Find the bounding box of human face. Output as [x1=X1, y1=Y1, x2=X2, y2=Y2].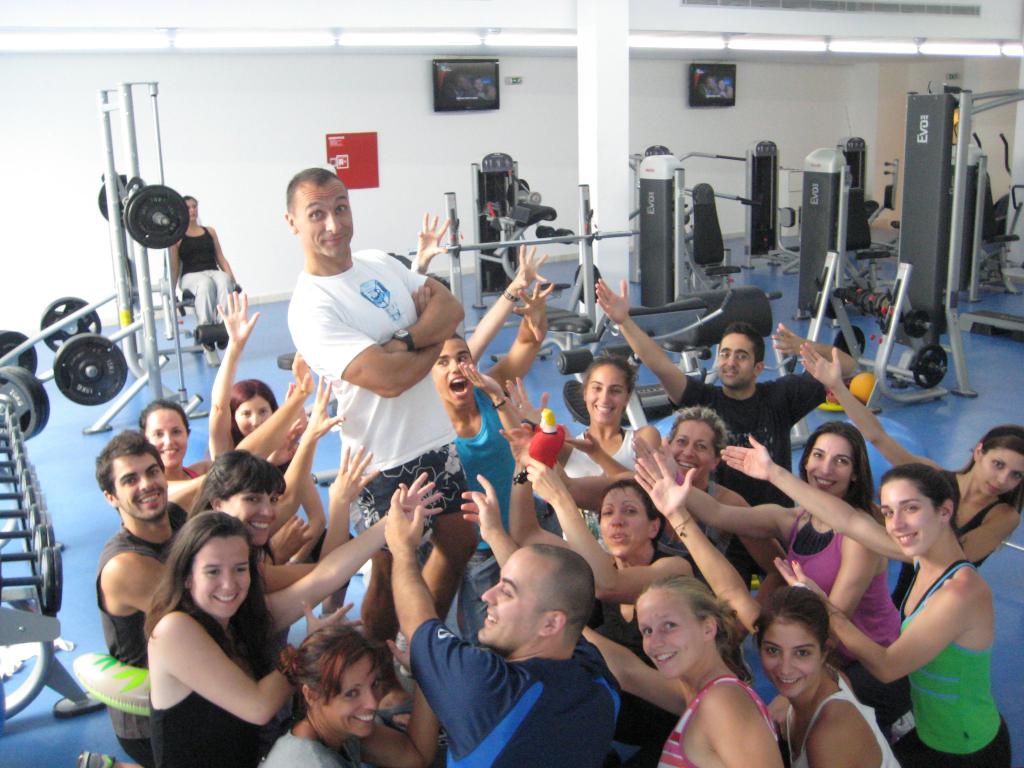
[x1=179, y1=198, x2=205, y2=236].
